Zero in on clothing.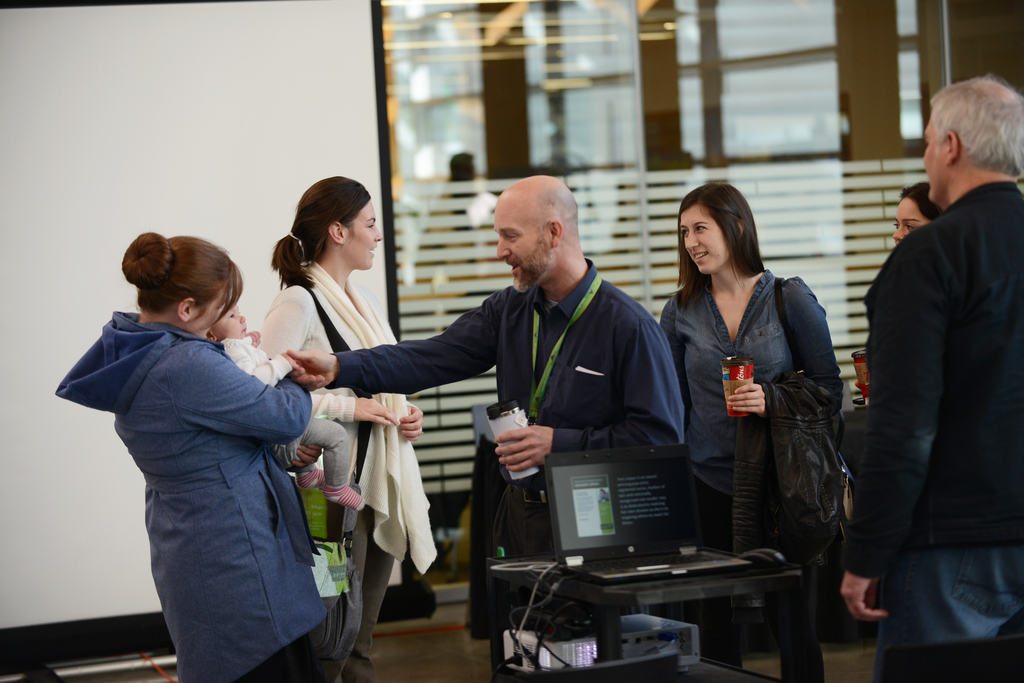
Zeroed in: 74:262:351:673.
